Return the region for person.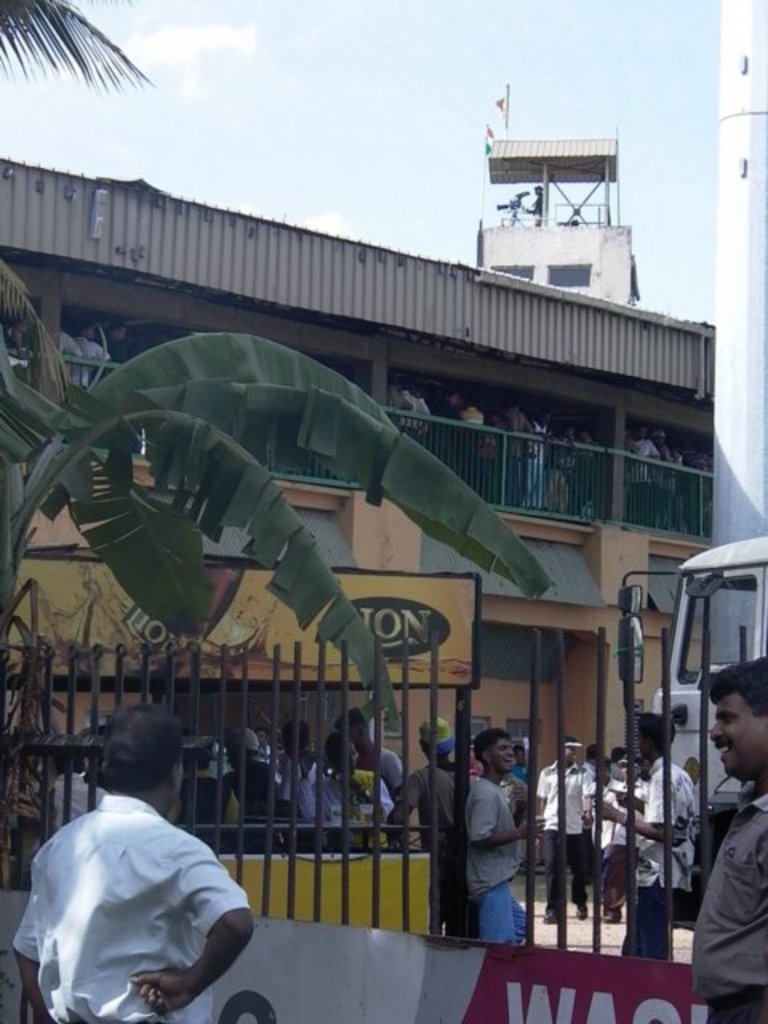
left=307, top=742, right=370, bottom=854.
